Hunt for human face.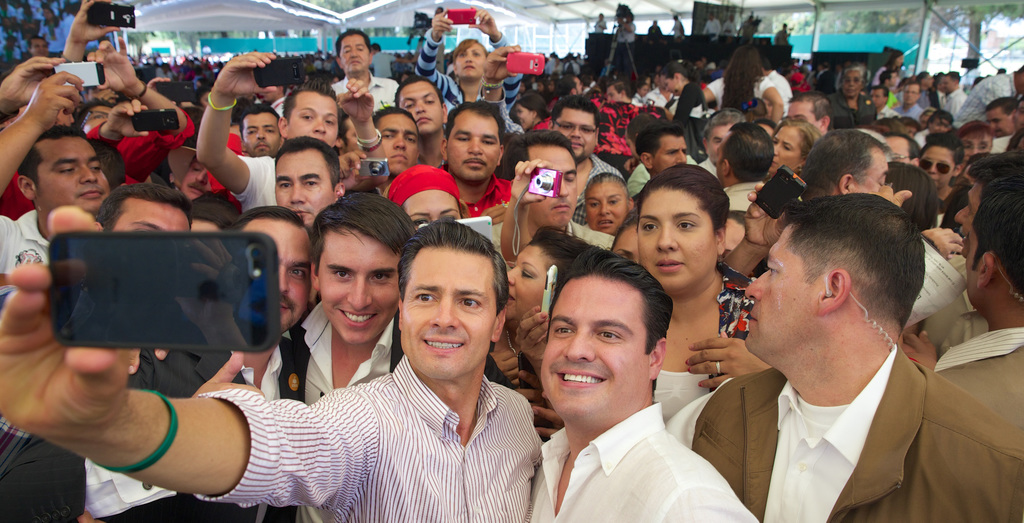
Hunted down at BBox(340, 34, 367, 68).
